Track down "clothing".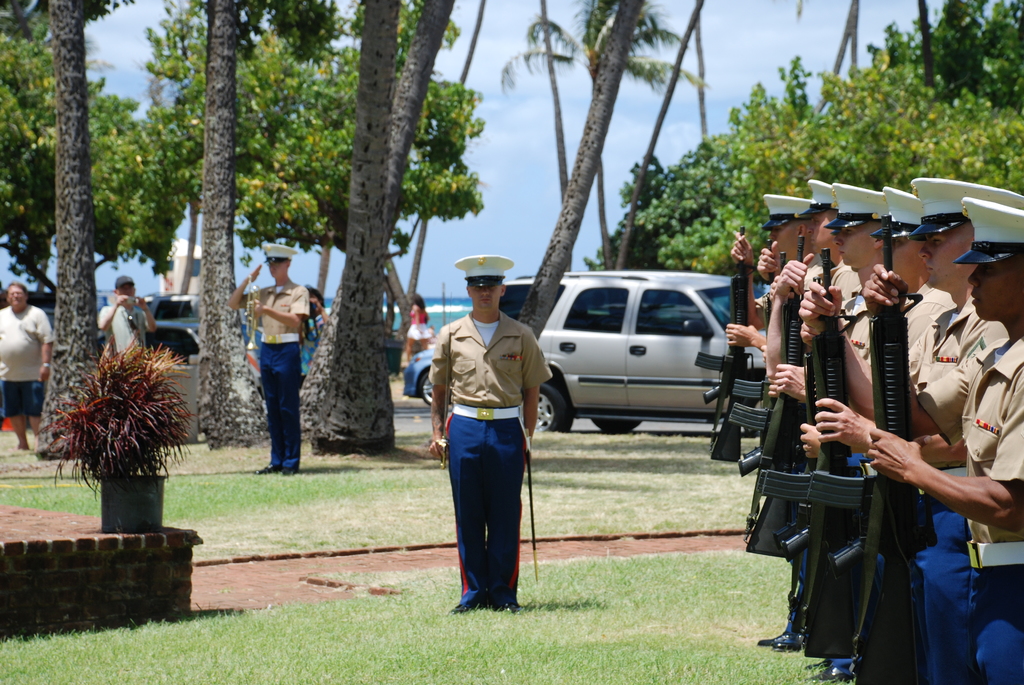
Tracked to (932, 333, 1021, 684).
